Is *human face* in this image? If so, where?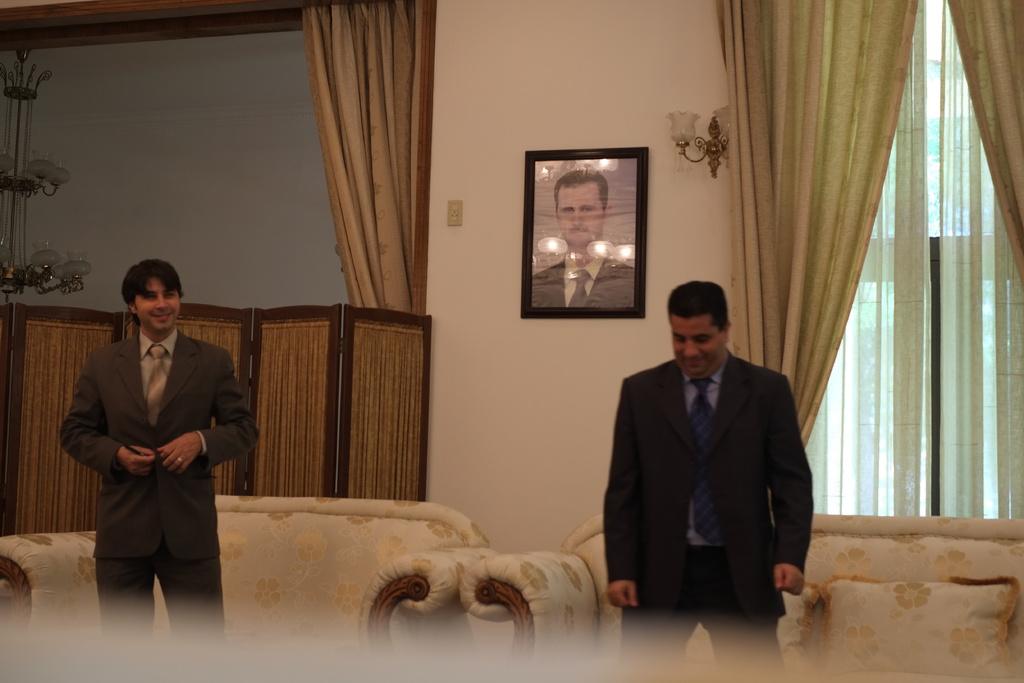
Yes, at 669/312/725/374.
